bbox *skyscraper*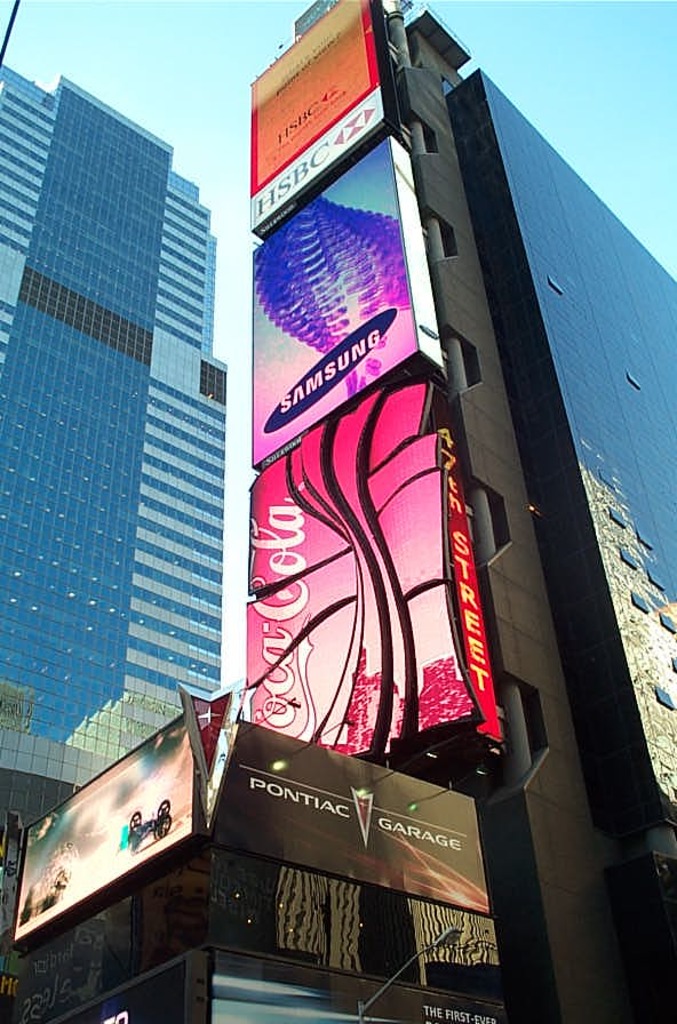
x1=23, y1=42, x2=241, y2=787
